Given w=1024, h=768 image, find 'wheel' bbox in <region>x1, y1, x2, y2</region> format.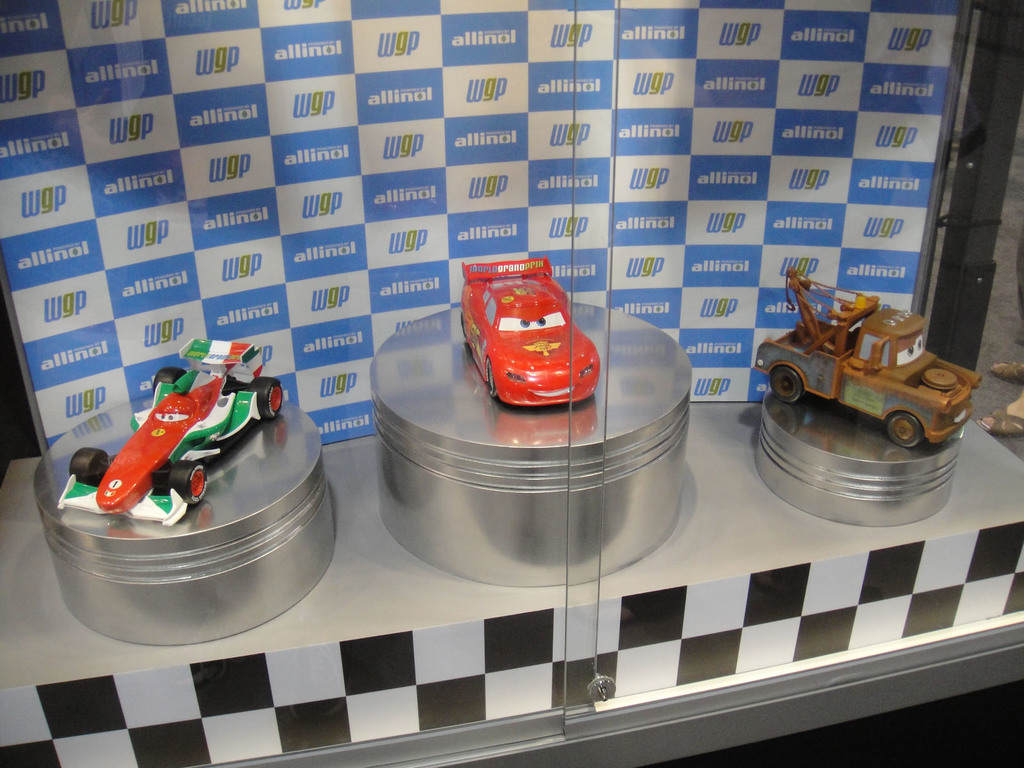
<region>151, 359, 186, 403</region>.
